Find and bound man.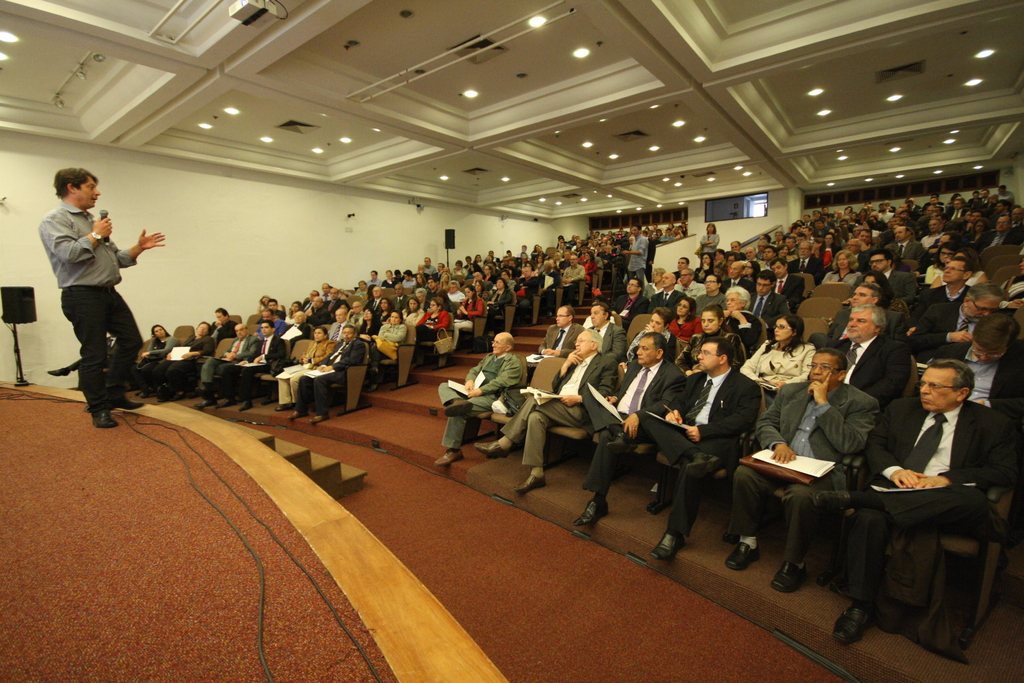
Bound: (533,306,583,356).
